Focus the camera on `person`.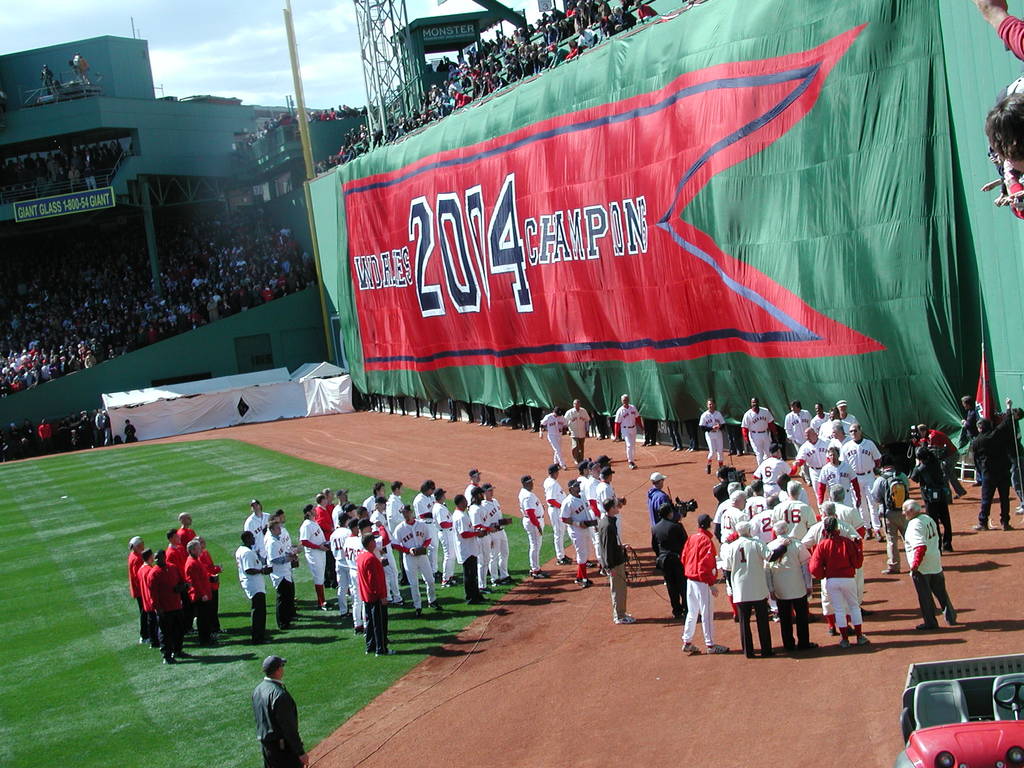
Focus region: crop(240, 659, 297, 761).
